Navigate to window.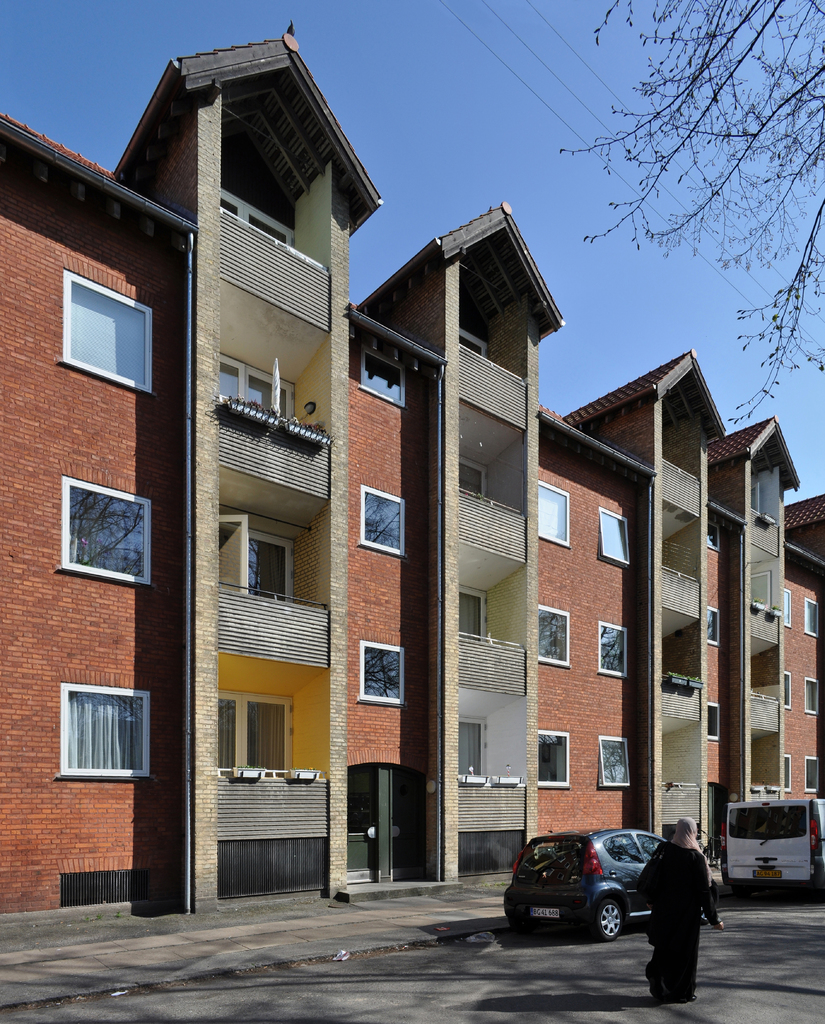
Navigation target: crop(600, 507, 631, 564).
